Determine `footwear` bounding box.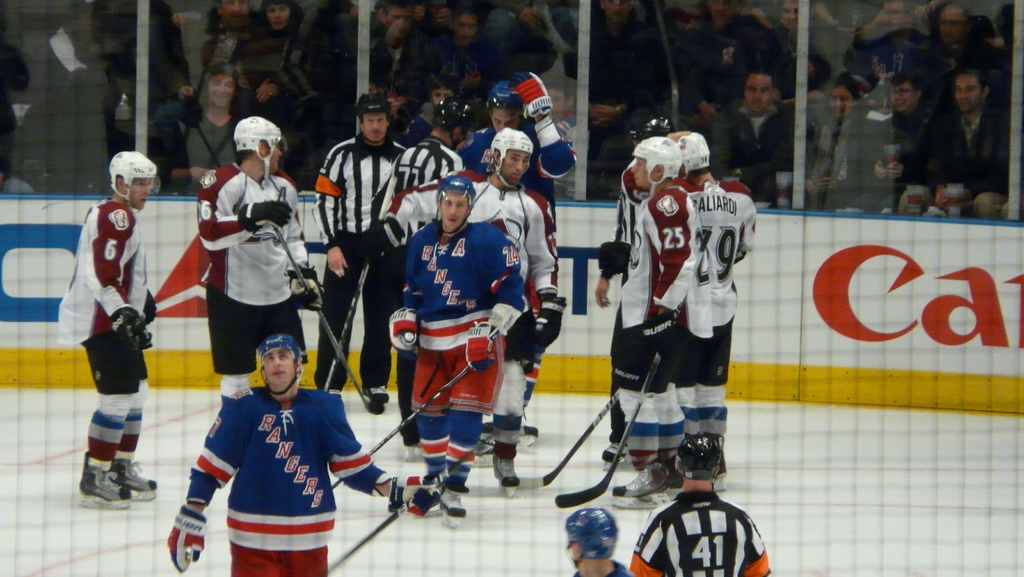
Determined: locate(115, 462, 162, 493).
